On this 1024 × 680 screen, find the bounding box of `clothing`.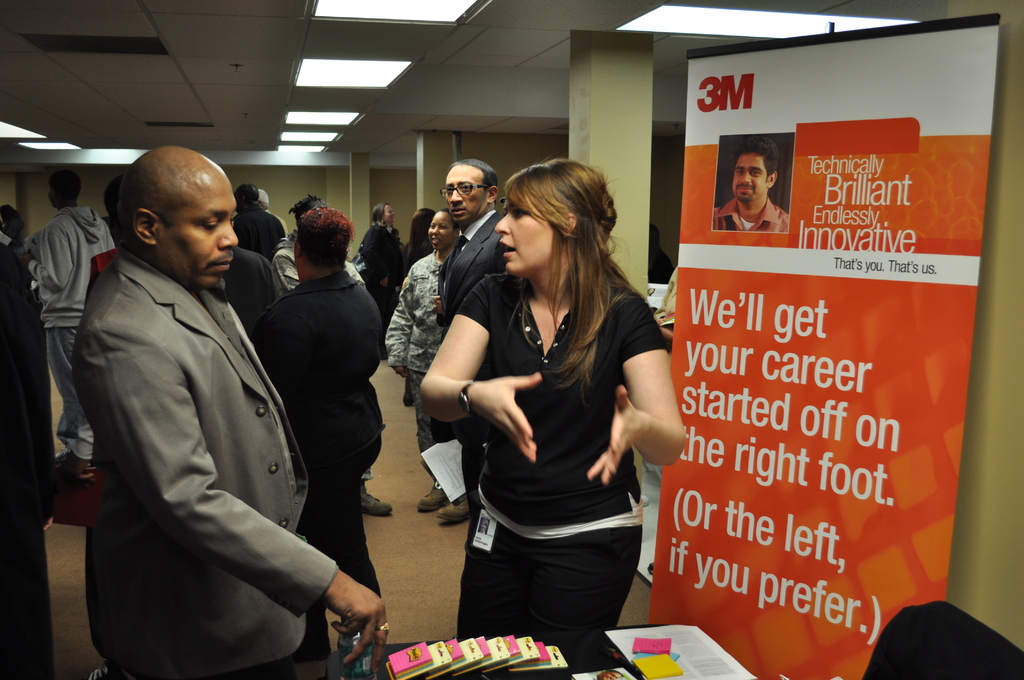
Bounding box: x1=263 y1=239 x2=364 y2=312.
